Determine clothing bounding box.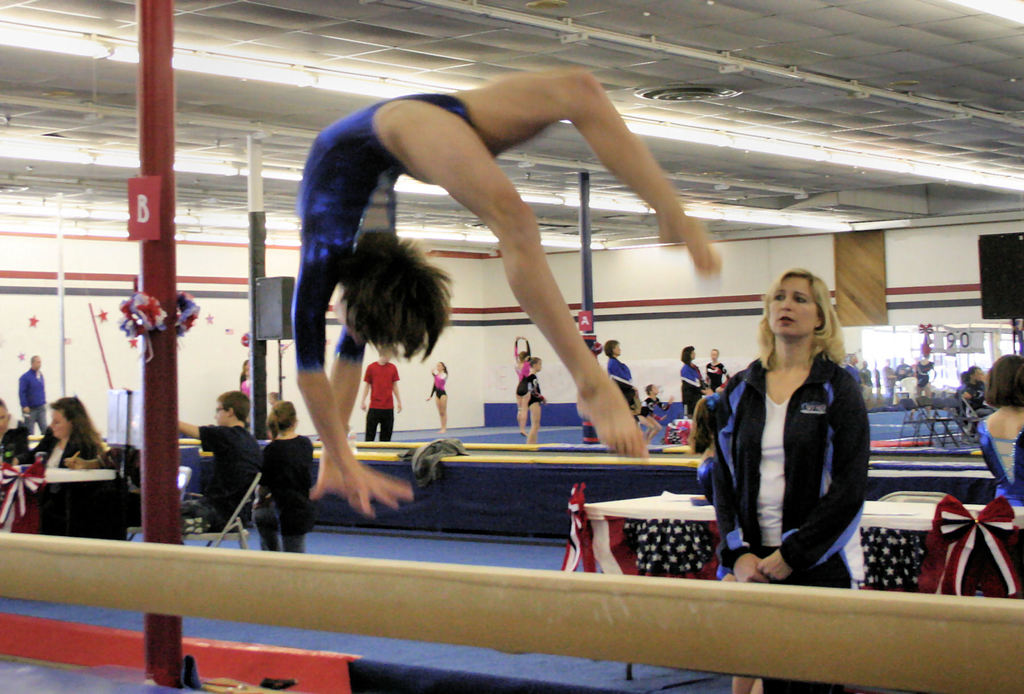
Determined: <box>884,363,896,401</box>.
